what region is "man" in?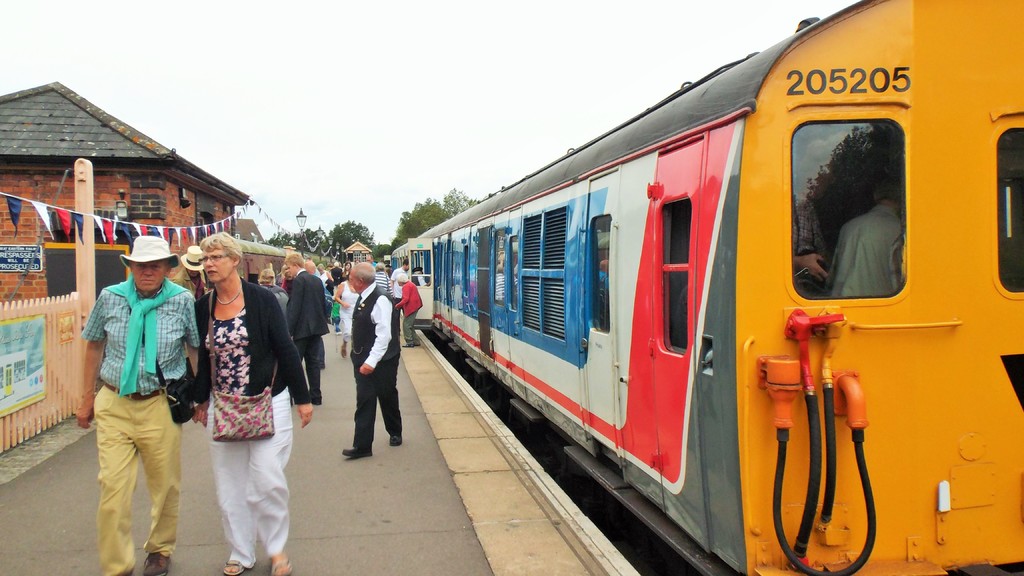
(829,172,907,295).
